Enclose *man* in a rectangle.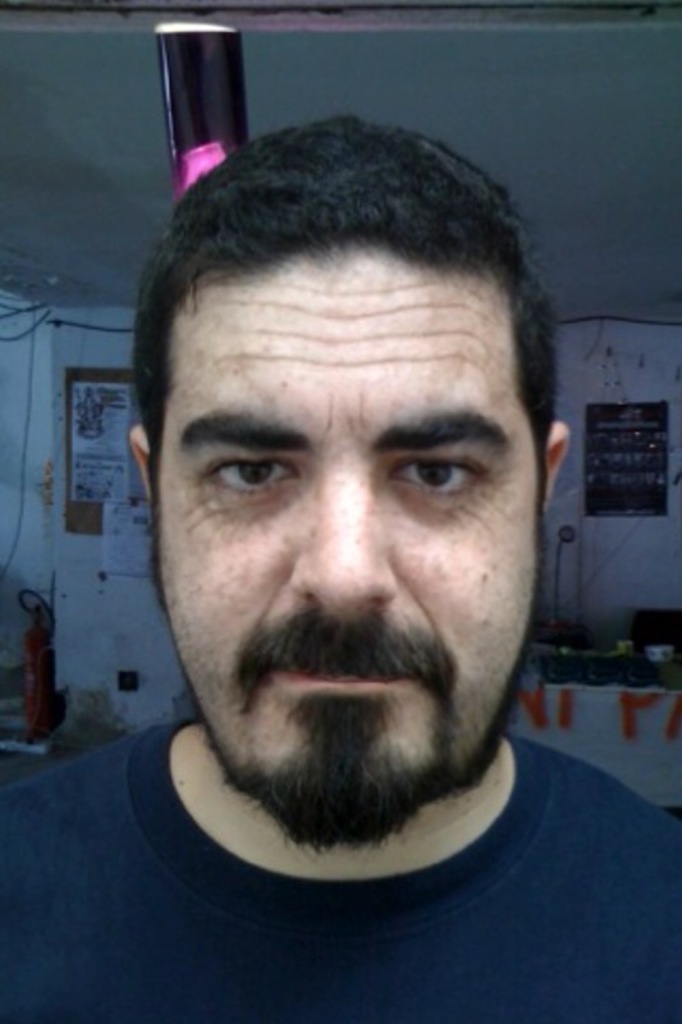
rect(55, 67, 667, 997).
